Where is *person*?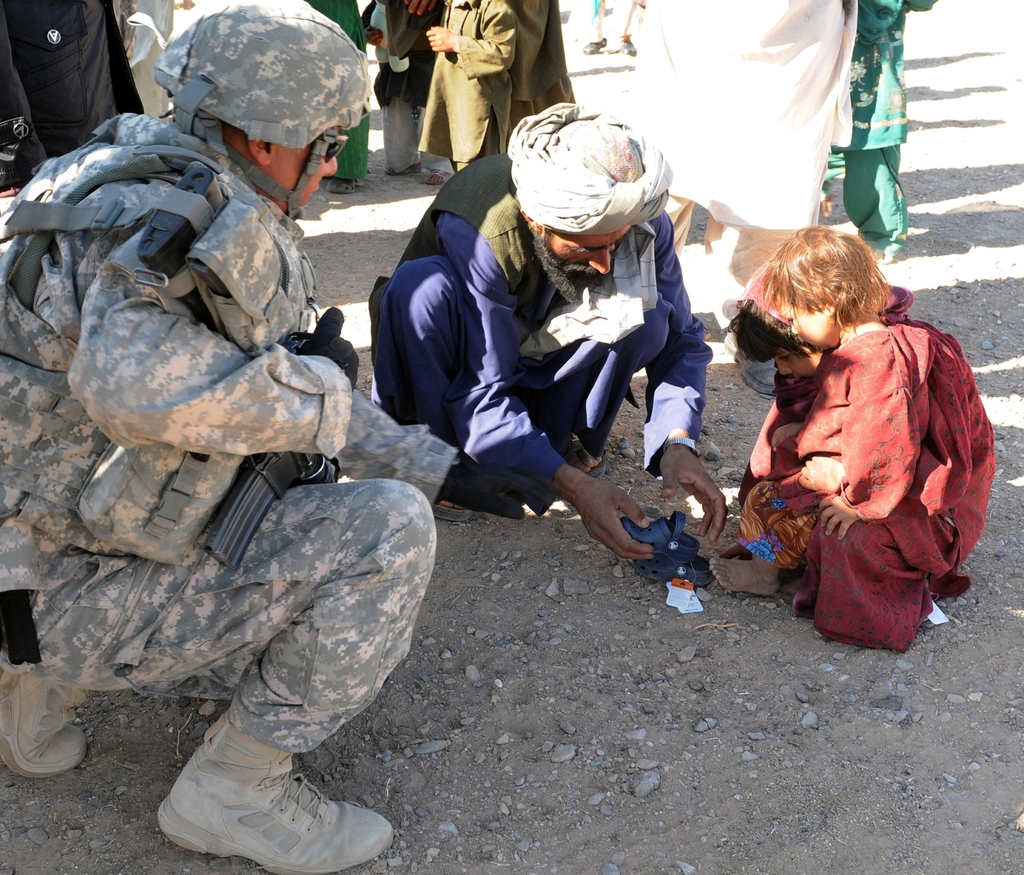
[400, 117, 706, 552].
